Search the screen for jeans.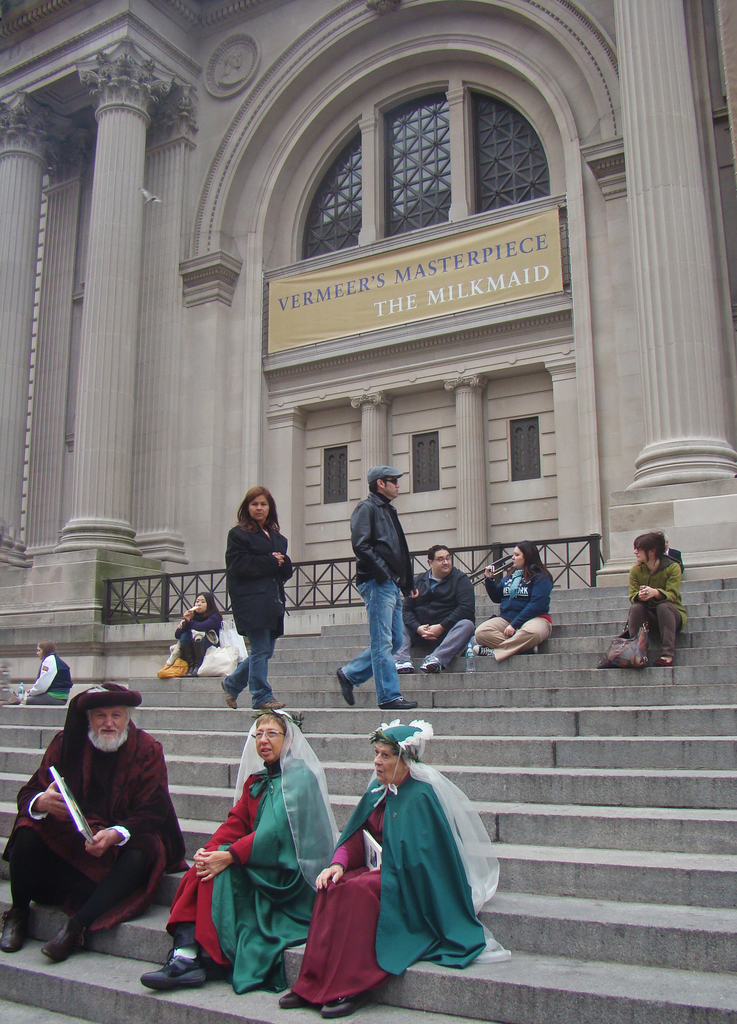
Found at pyautogui.locateOnScreen(357, 572, 421, 716).
